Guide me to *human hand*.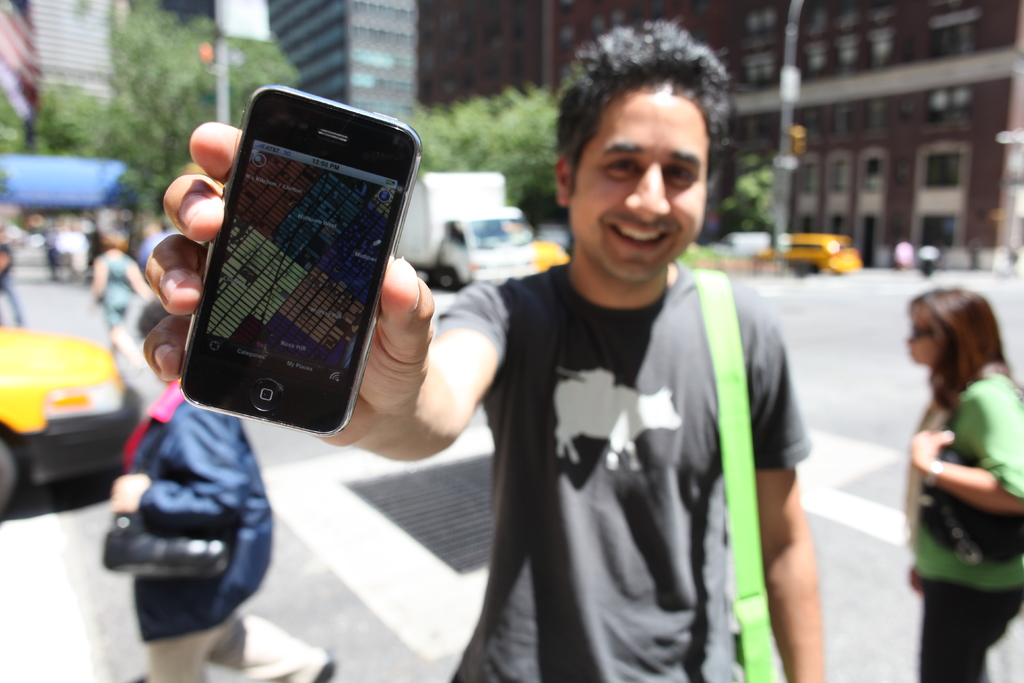
Guidance: 909/426/955/475.
